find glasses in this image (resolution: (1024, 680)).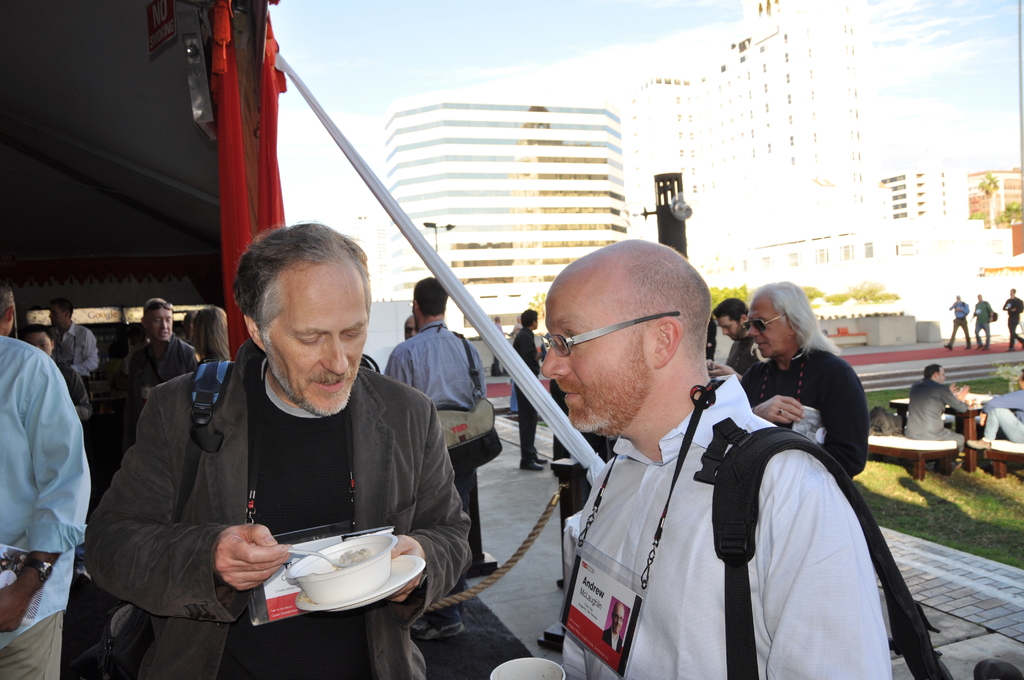
(743, 311, 788, 335).
